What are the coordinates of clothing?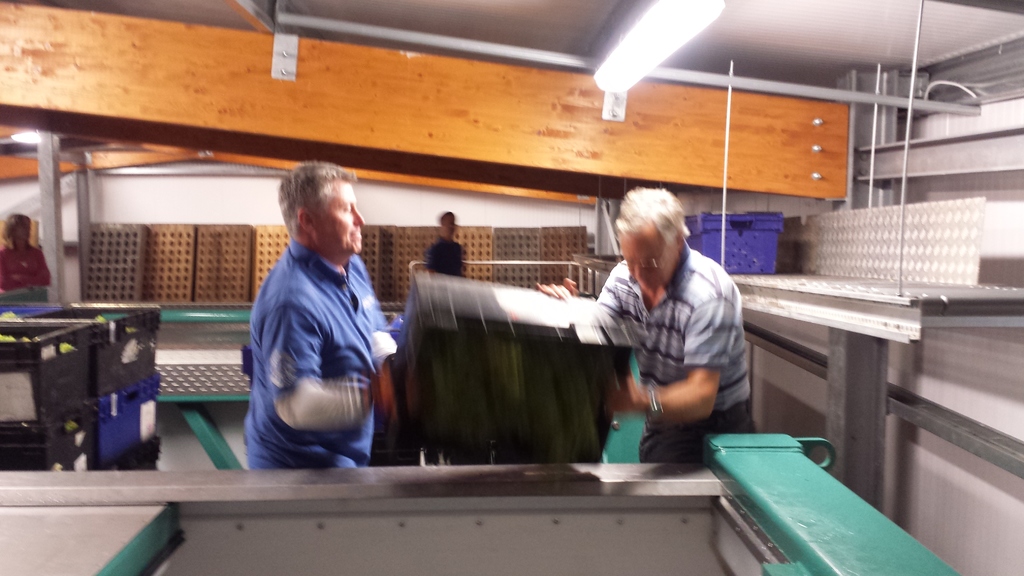
[x1=595, y1=241, x2=757, y2=464].
